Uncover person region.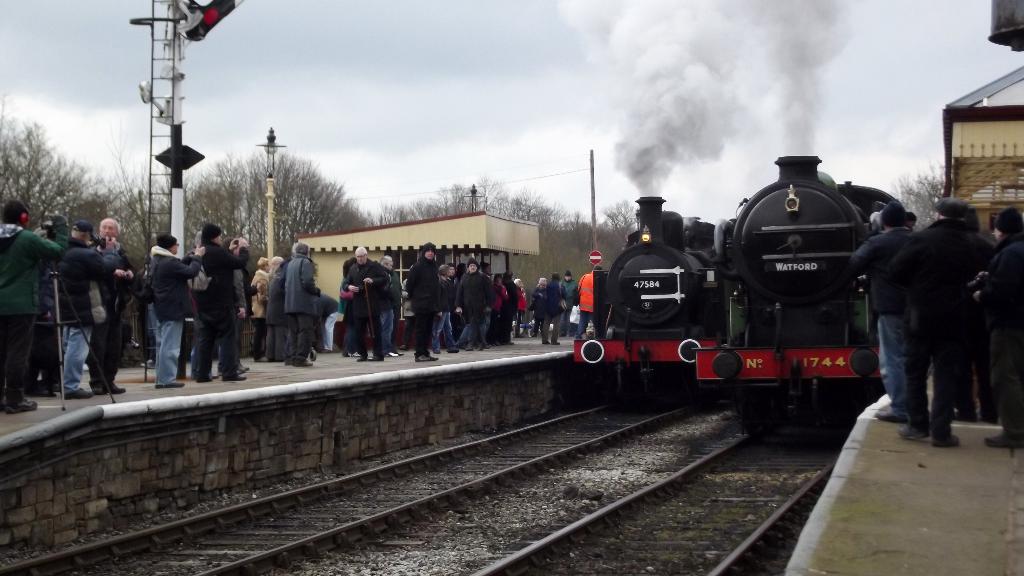
Uncovered: pyautogui.locateOnScreen(285, 237, 322, 376).
